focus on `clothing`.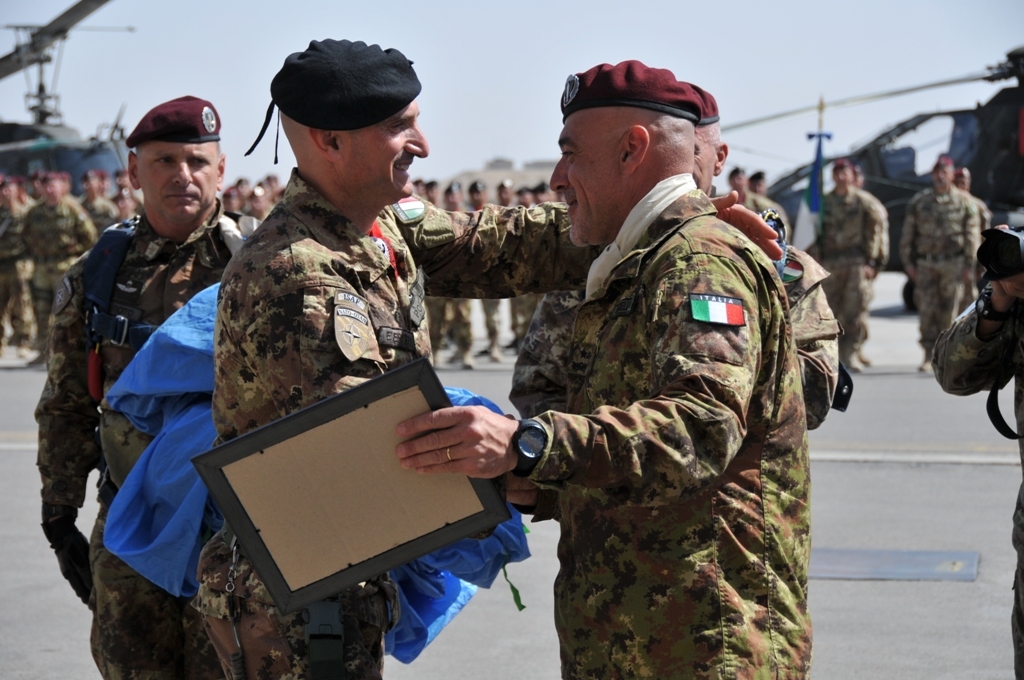
Focused at 946, 305, 1021, 390.
